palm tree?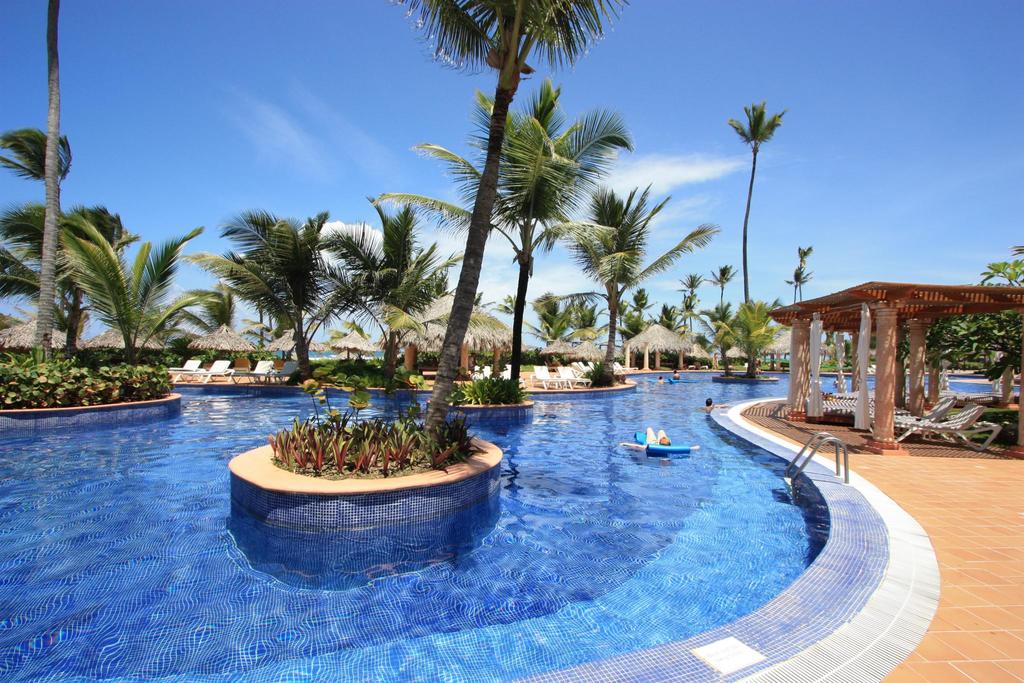
{"left": 737, "top": 96, "right": 778, "bottom": 361}
